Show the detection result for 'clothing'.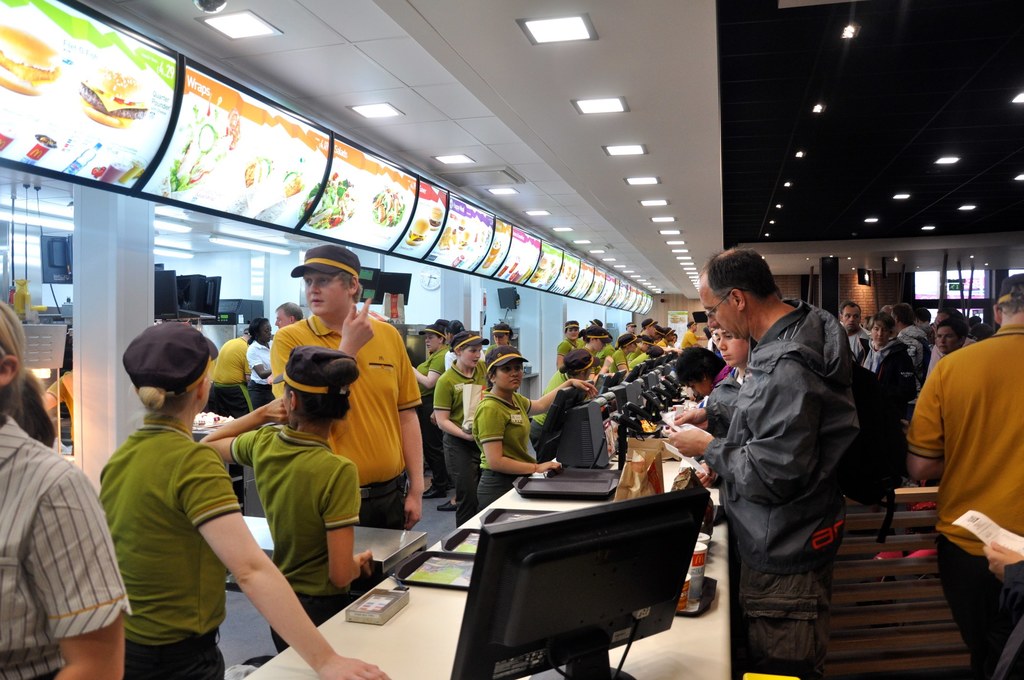
<region>927, 334, 979, 374</region>.
